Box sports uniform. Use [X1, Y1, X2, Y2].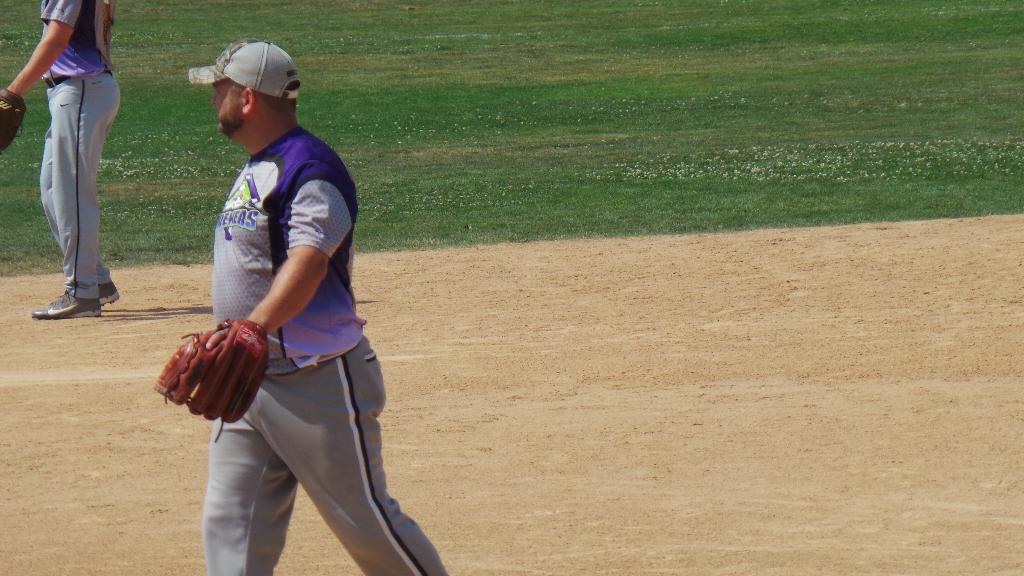
[193, 27, 462, 575].
